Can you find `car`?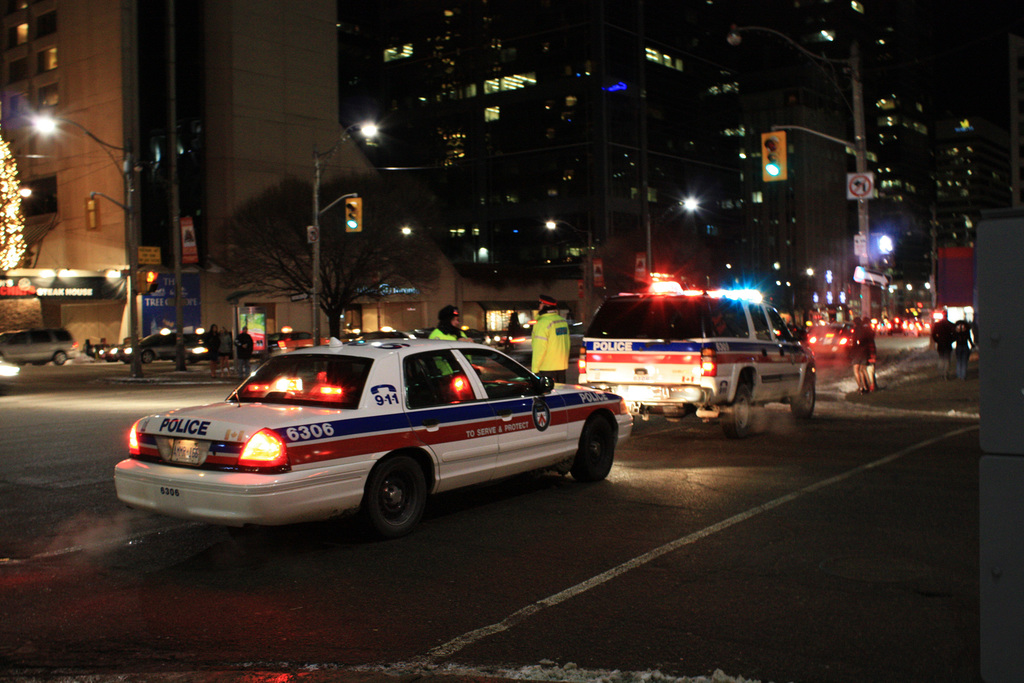
Yes, bounding box: crop(1, 320, 79, 366).
